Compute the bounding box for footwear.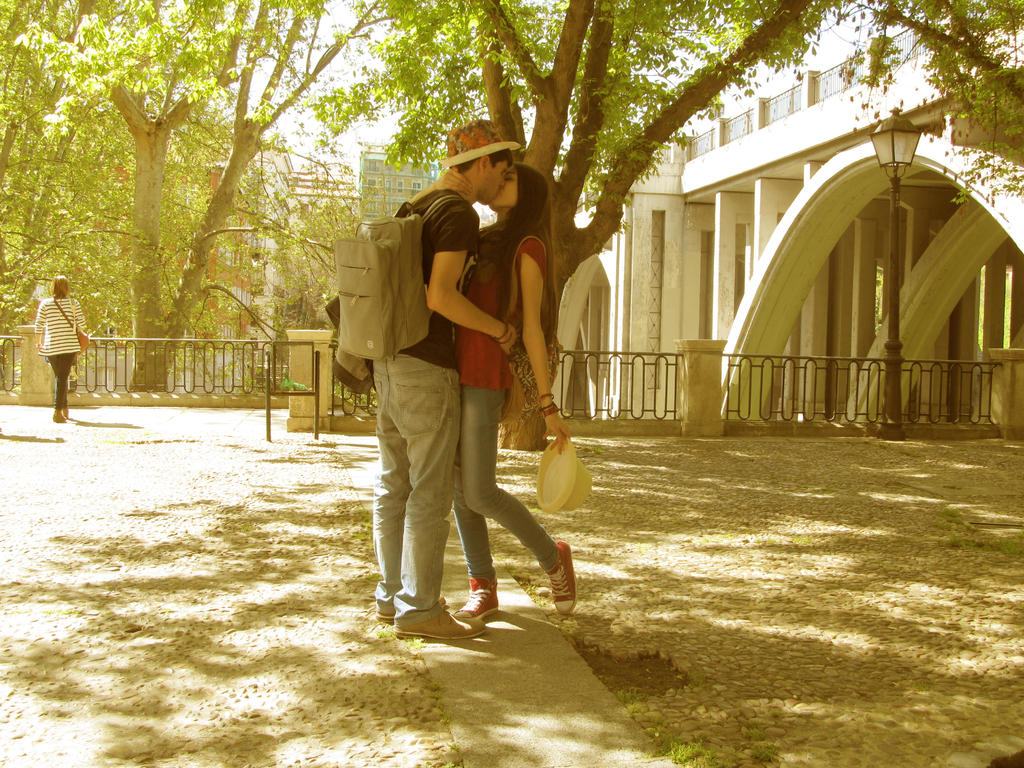
BBox(377, 610, 394, 627).
